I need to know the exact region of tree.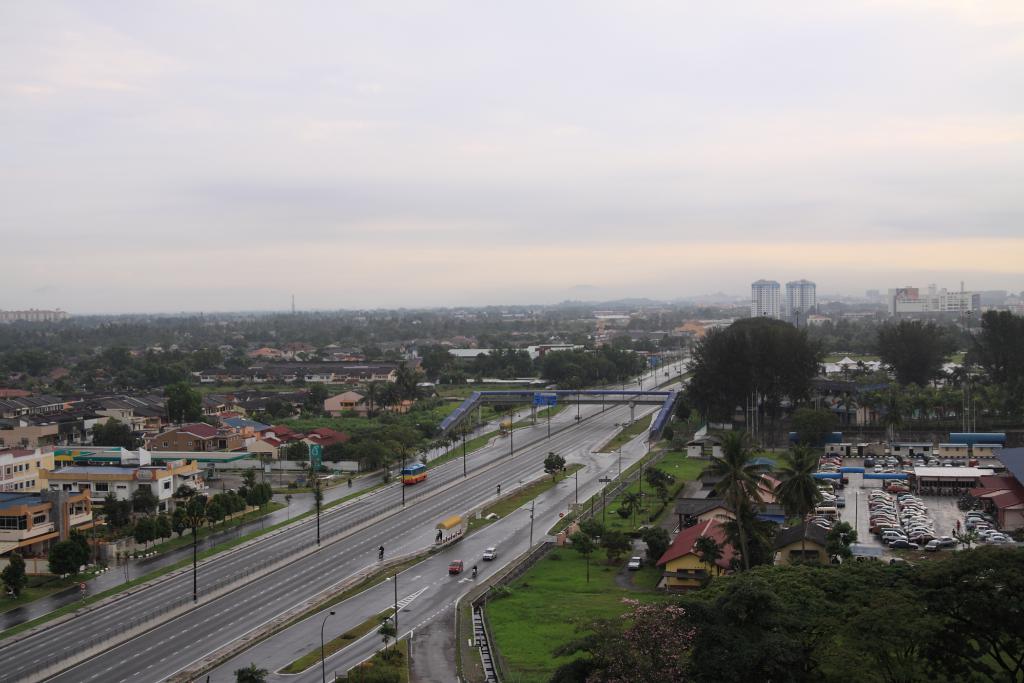
Region: 374 362 424 404.
